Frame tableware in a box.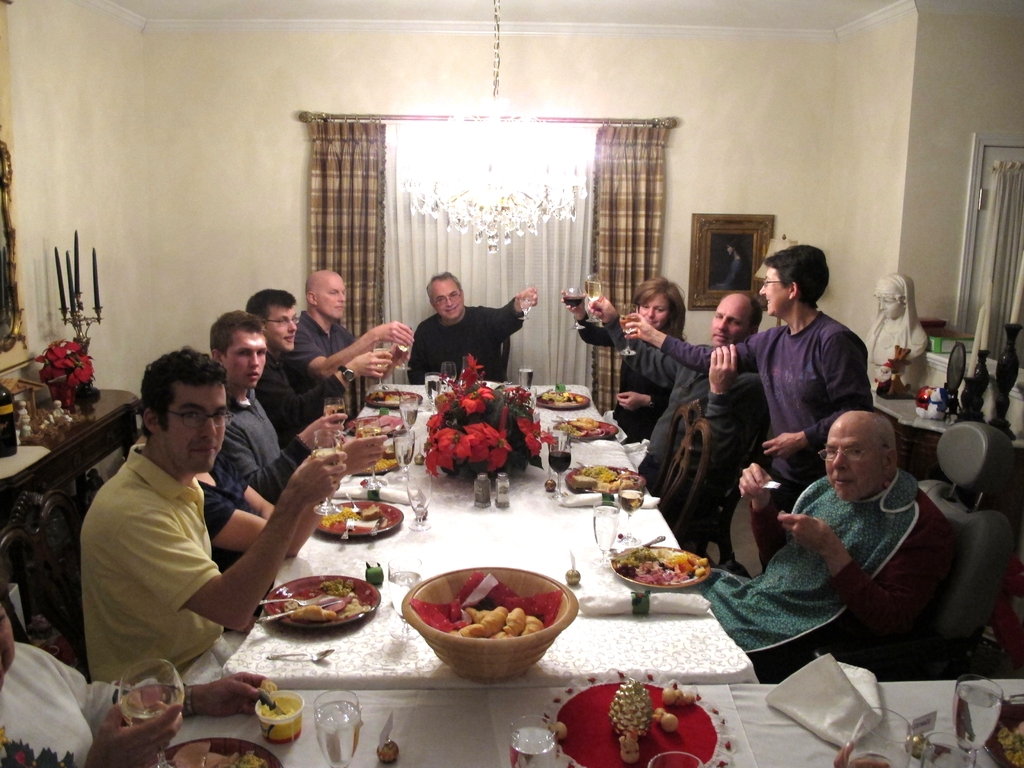
select_region(619, 302, 639, 356).
